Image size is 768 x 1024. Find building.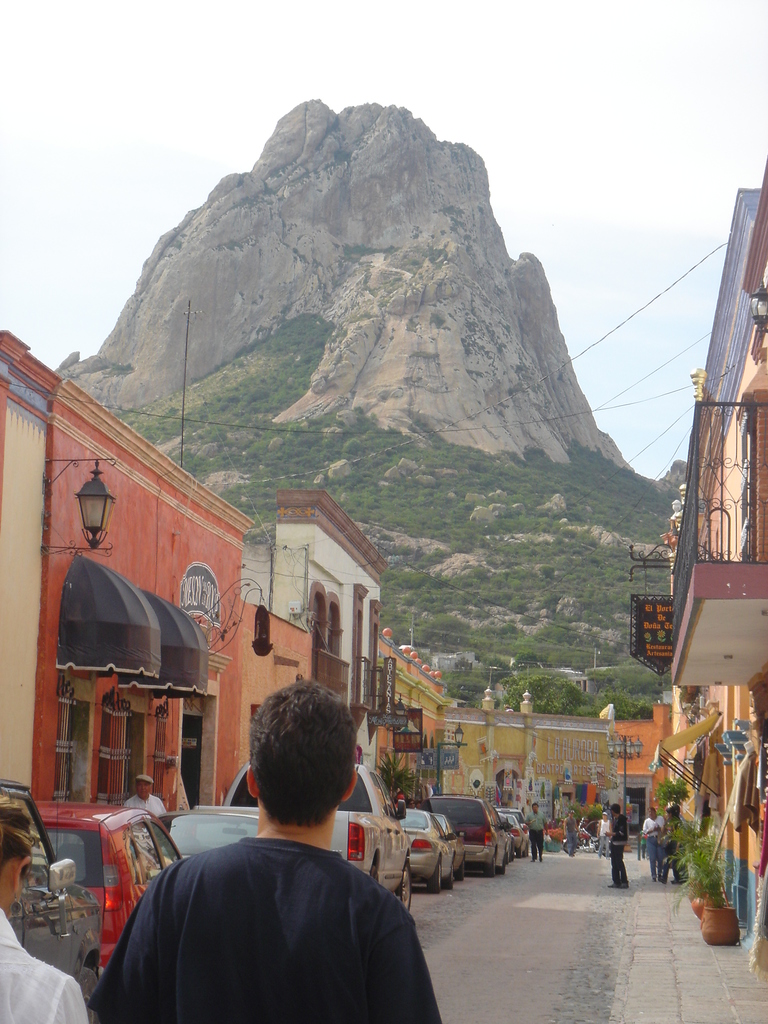
0,323,460,825.
